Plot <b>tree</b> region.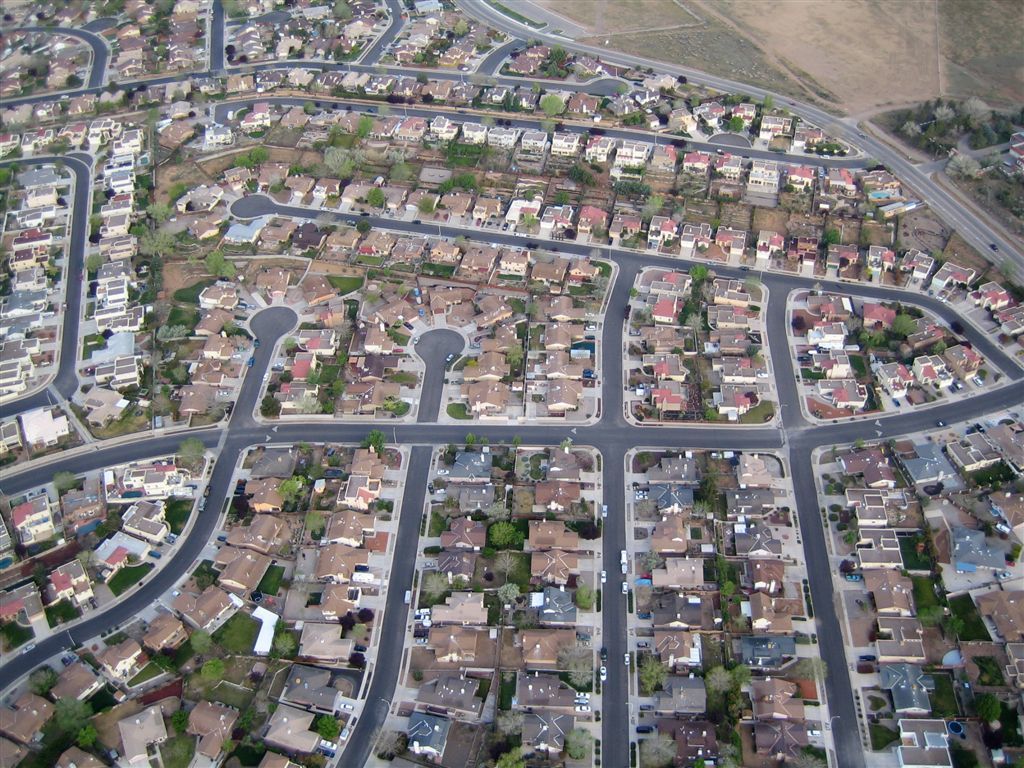
Plotted at 565,728,595,759.
